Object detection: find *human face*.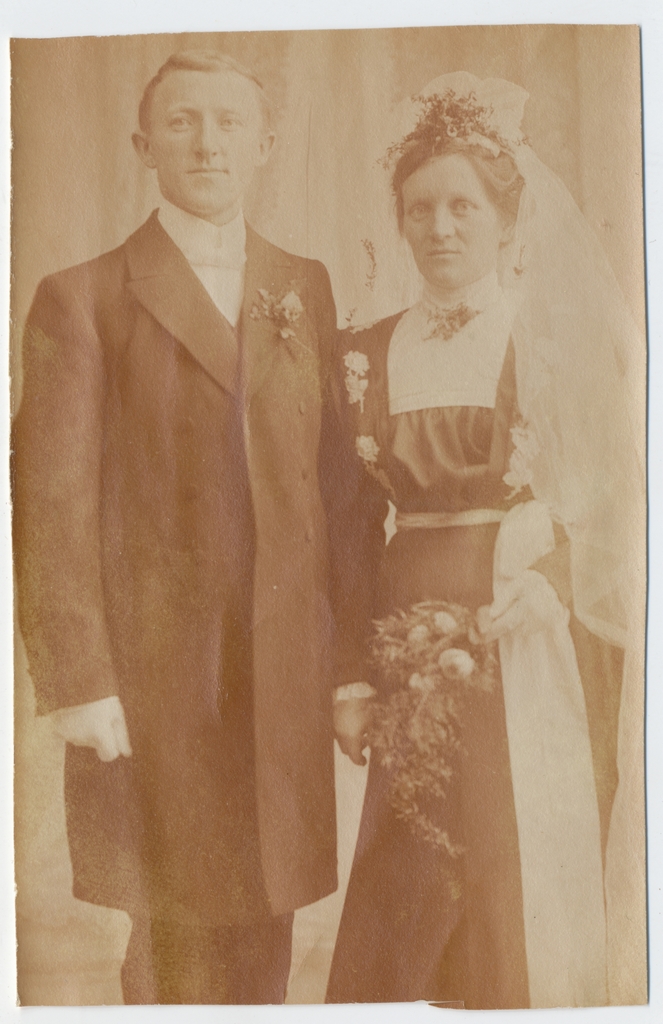
(left=400, top=153, right=514, bottom=292).
